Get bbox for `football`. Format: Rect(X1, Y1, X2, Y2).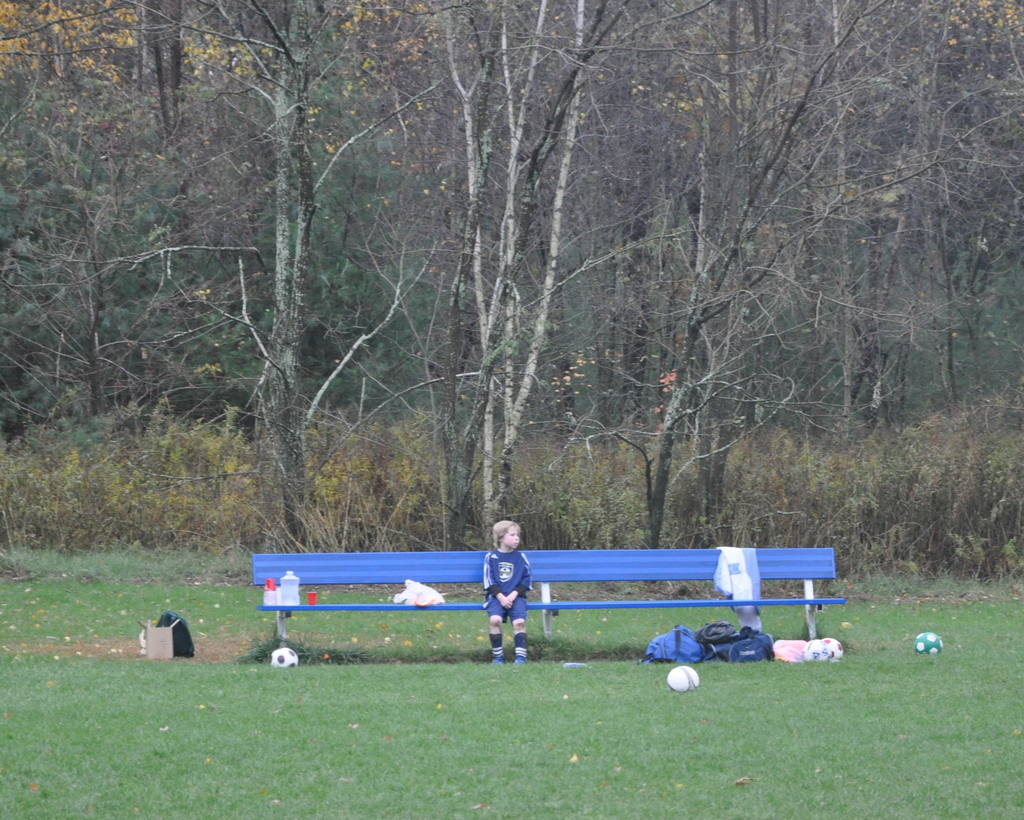
Rect(668, 665, 700, 694).
